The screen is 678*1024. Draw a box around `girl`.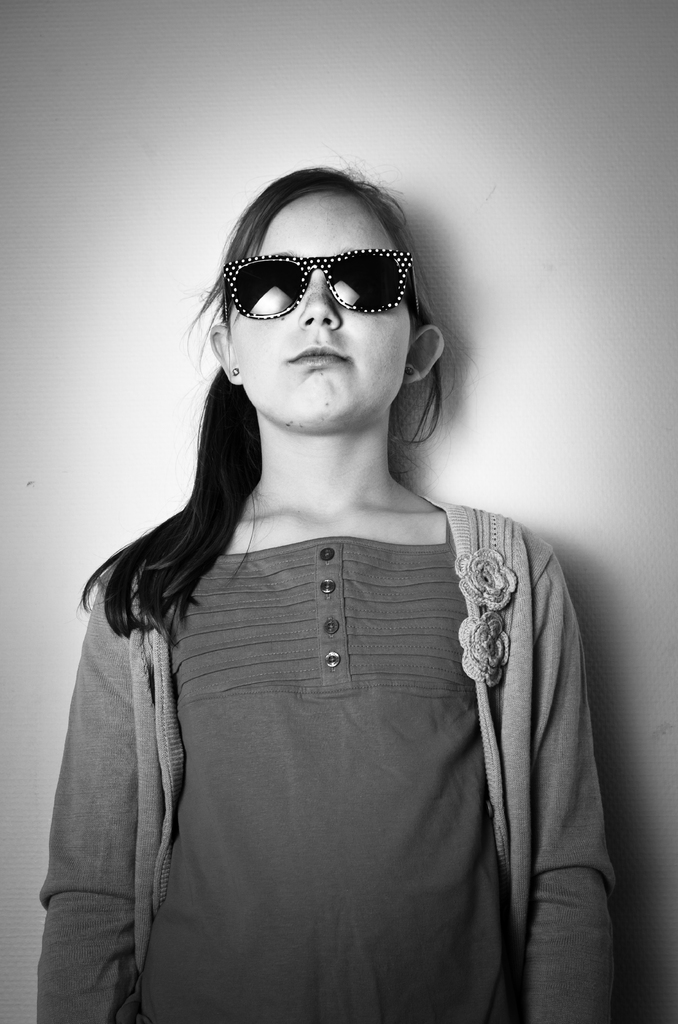
pyautogui.locateOnScreen(35, 152, 622, 1023).
